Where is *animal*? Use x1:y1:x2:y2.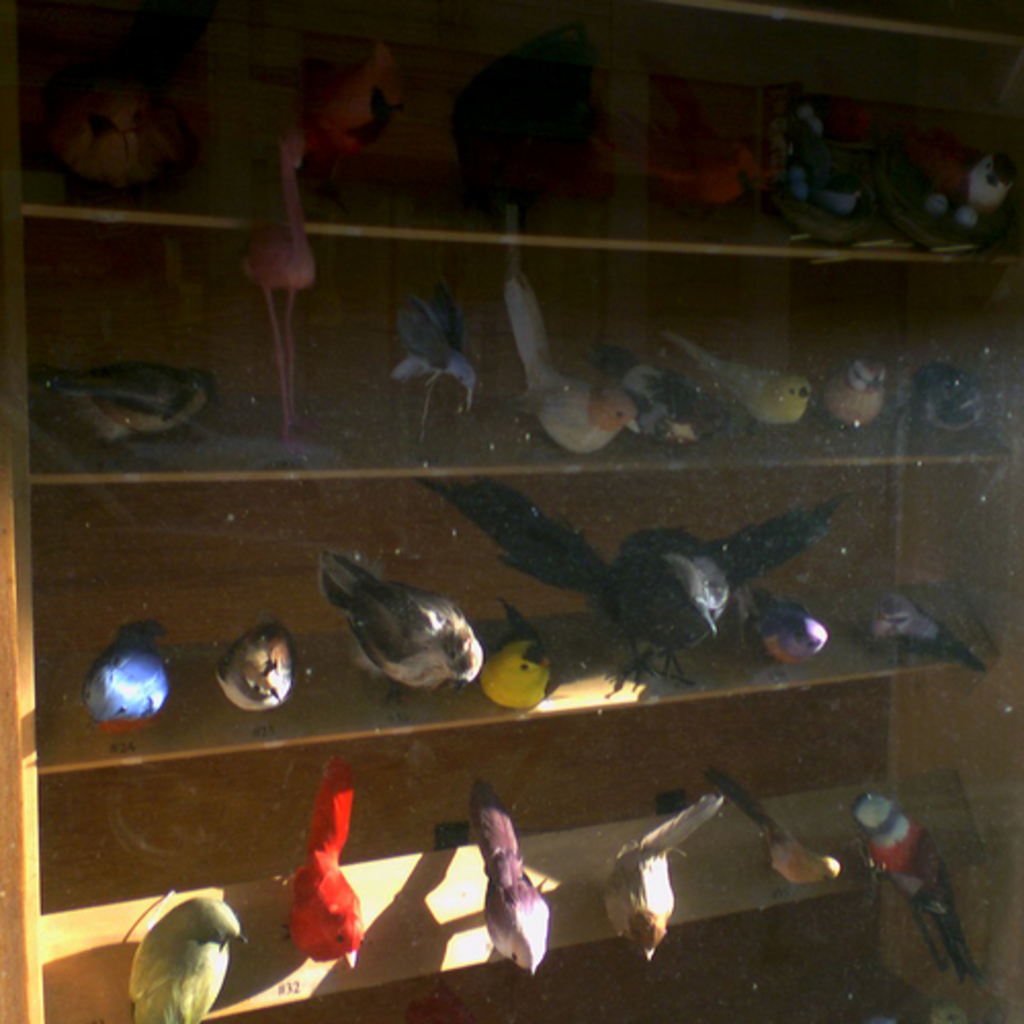
899:358:989:459.
